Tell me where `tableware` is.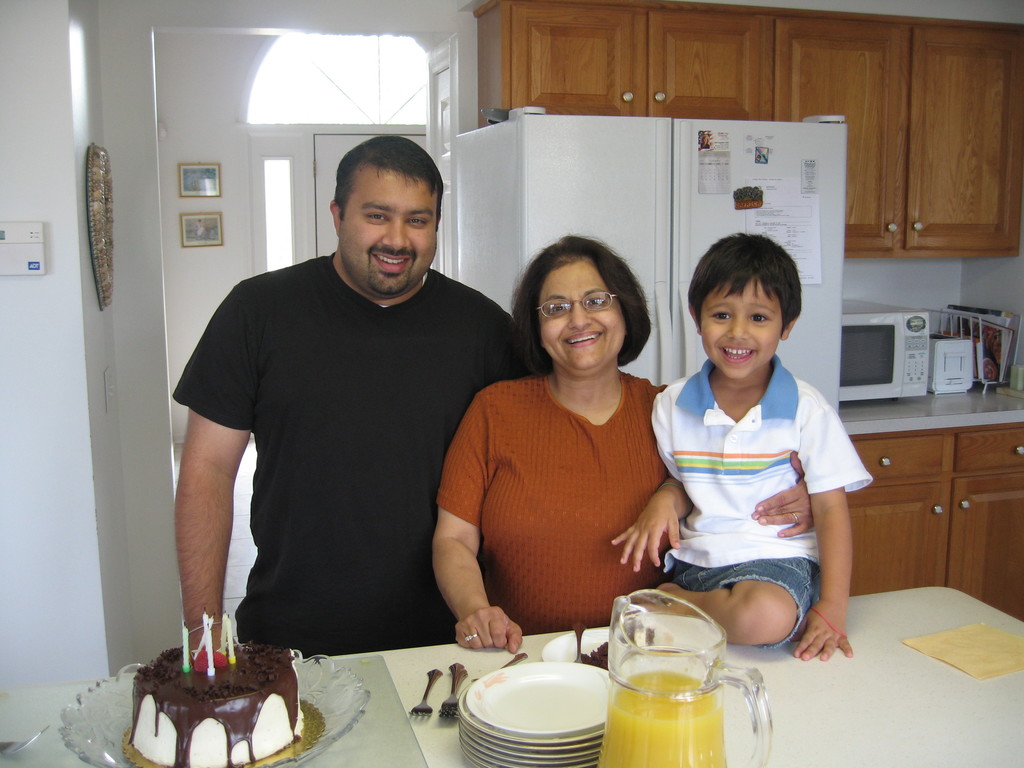
`tableware` is at (left=468, top=653, right=525, bottom=678).
